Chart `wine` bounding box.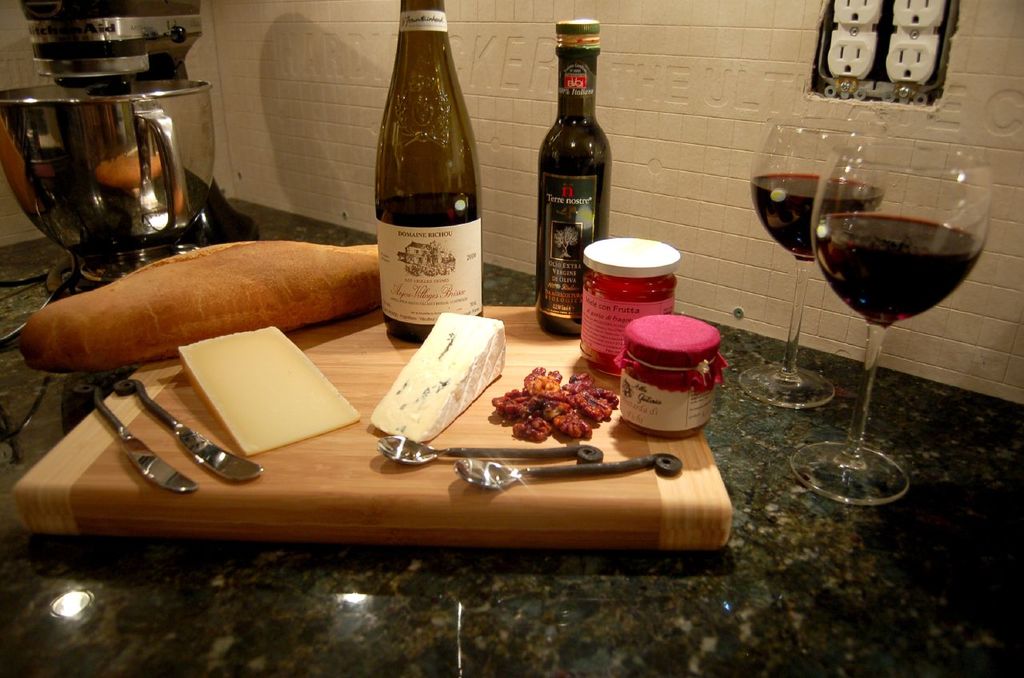
Charted: <region>750, 173, 882, 262</region>.
